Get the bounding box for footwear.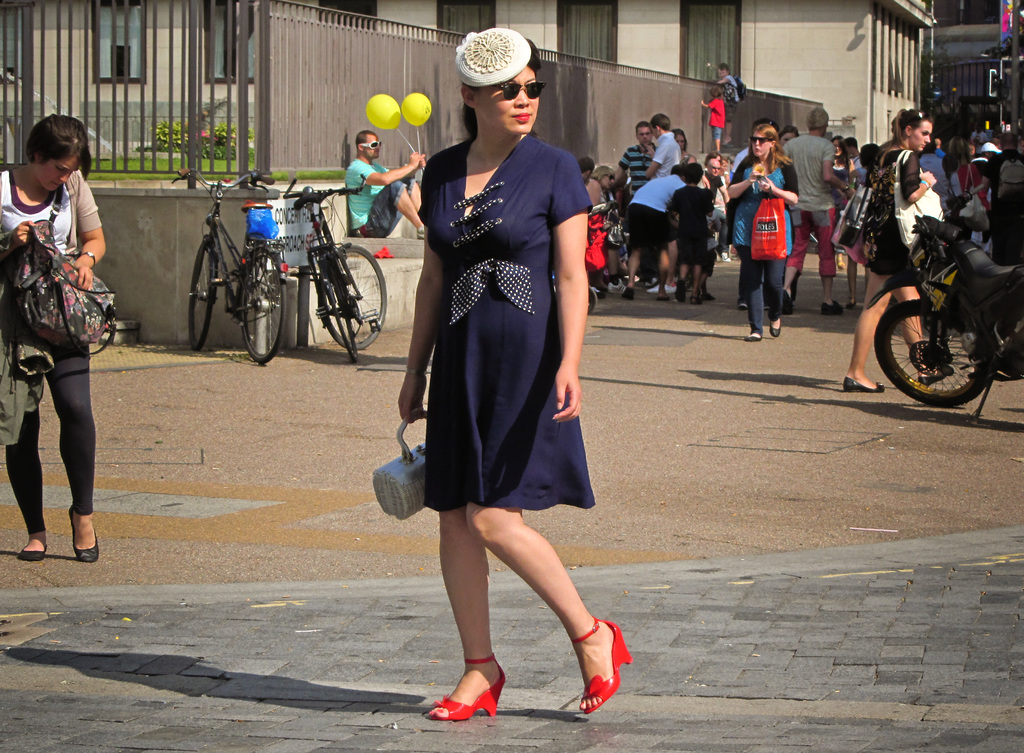
box(607, 279, 627, 295).
